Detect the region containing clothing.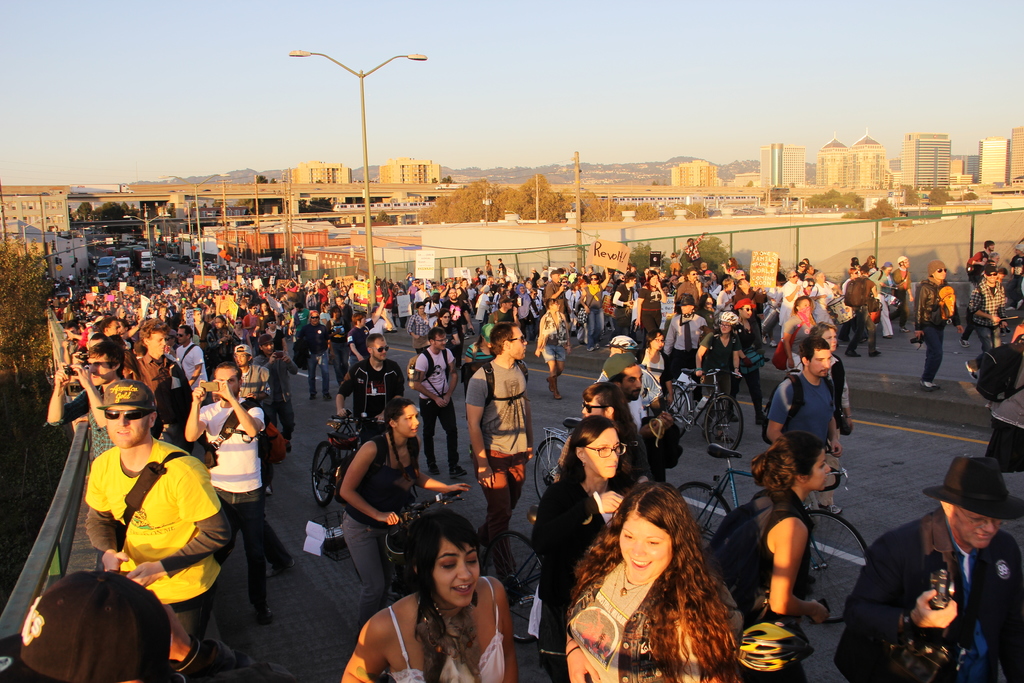
[413,347,462,476].
